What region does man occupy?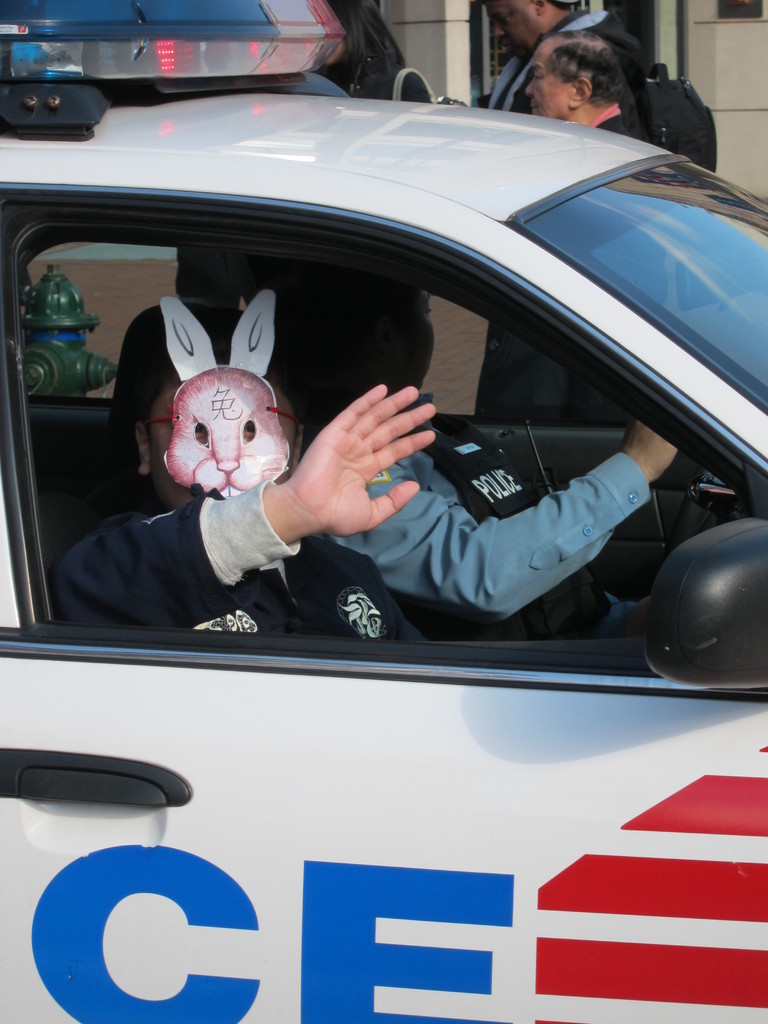
select_region(282, 266, 677, 639).
